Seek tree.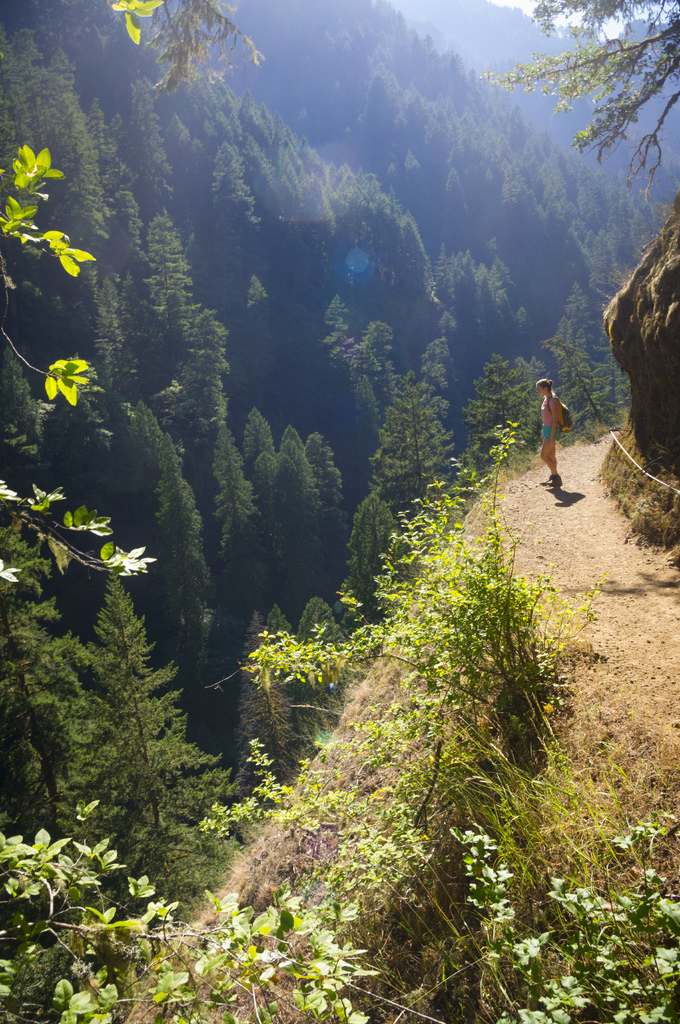
Rect(105, 0, 273, 99).
